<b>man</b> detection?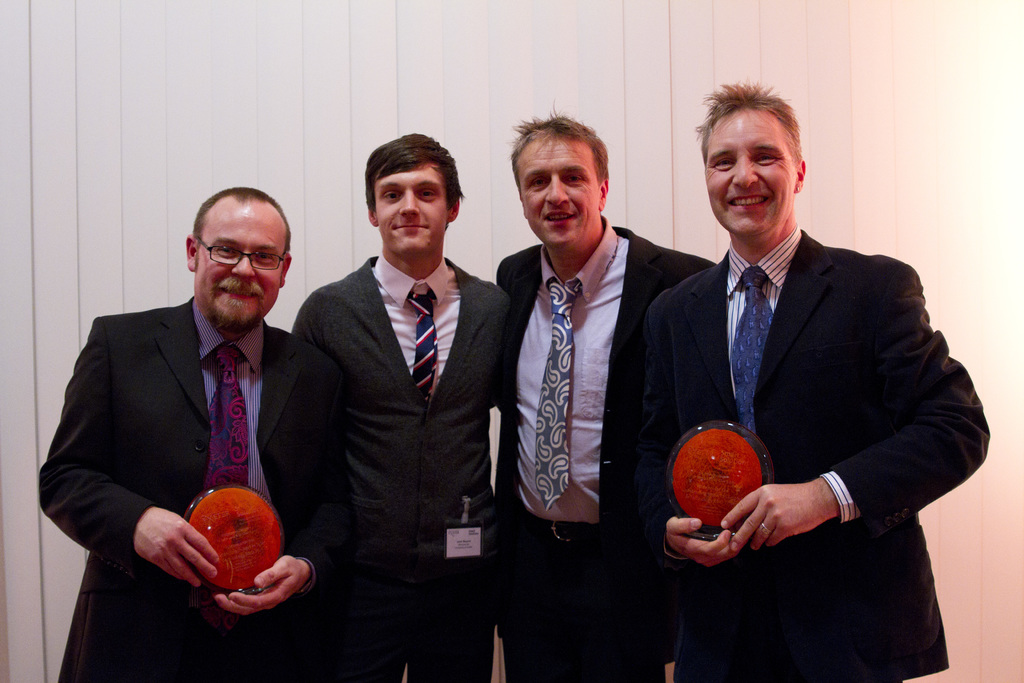
491, 111, 720, 682
